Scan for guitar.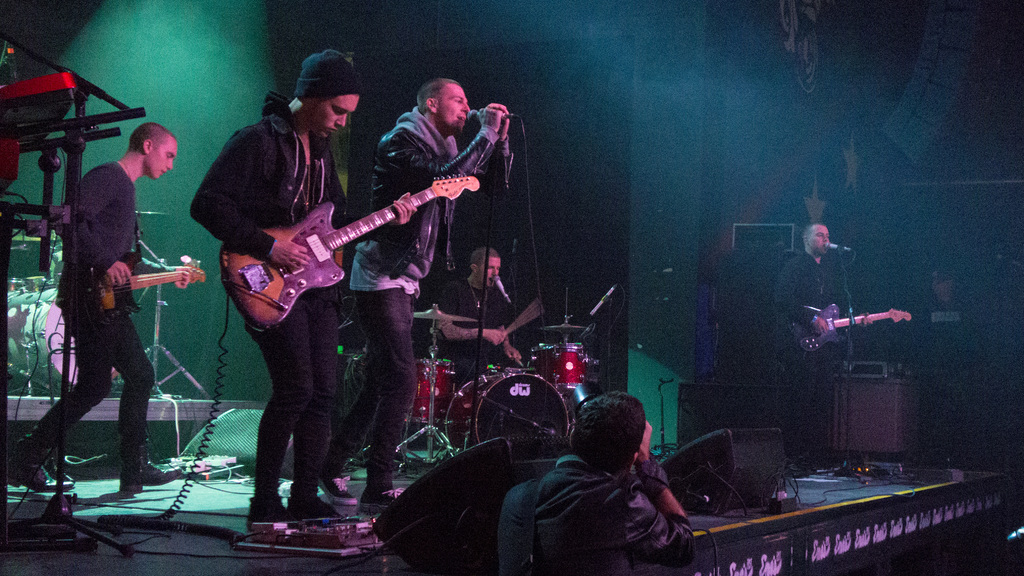
Scan result: region(216, 171, 484, 333).
